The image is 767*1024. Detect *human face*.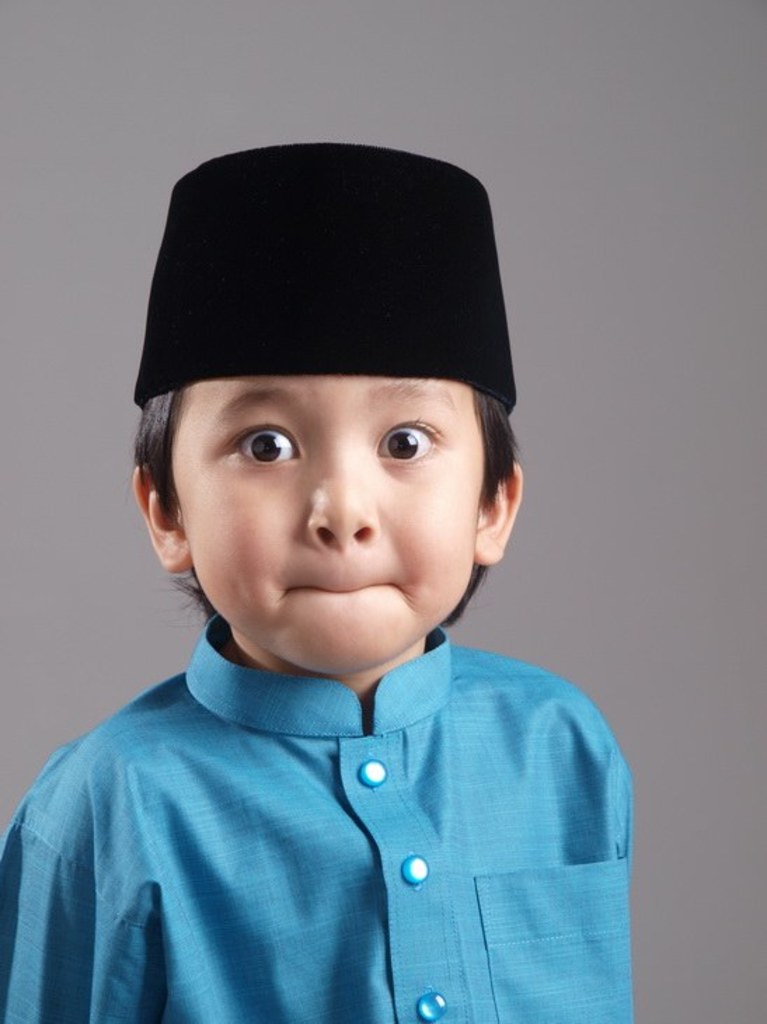
Detection: <region>170, 377, 487, 676</region>.
